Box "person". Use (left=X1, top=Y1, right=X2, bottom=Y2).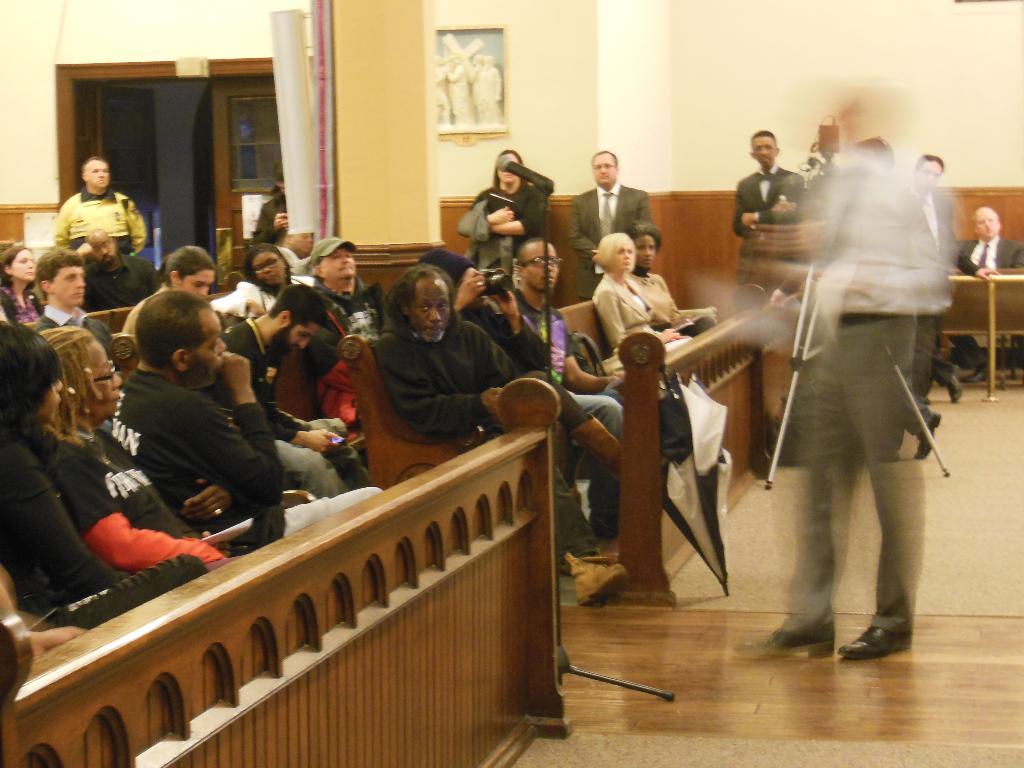
(left=19, top=318, right=389, bottom=579).
